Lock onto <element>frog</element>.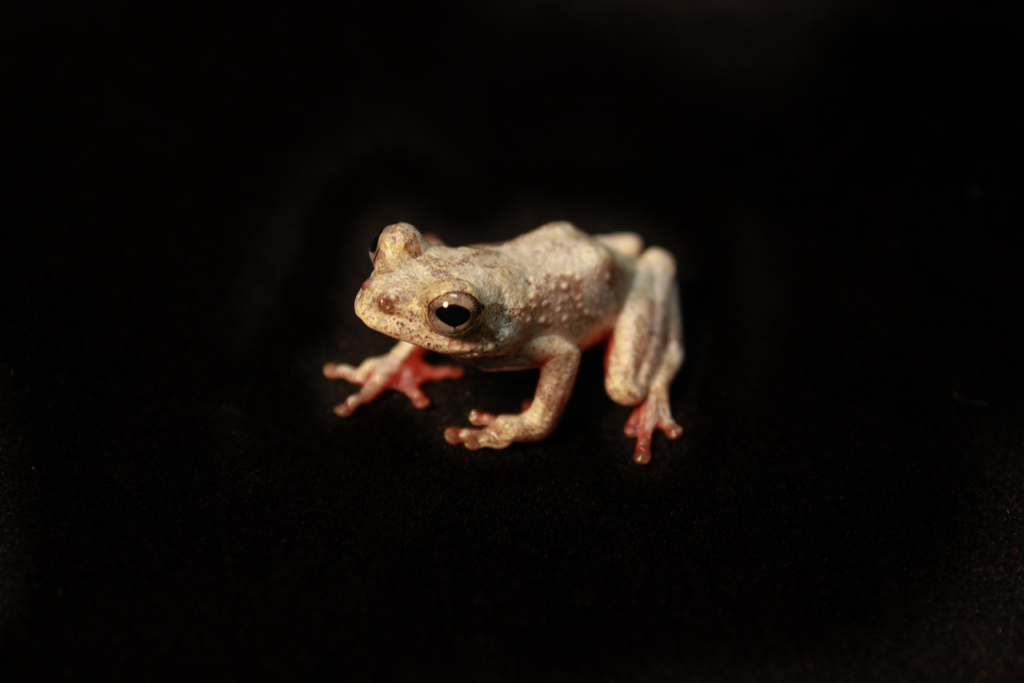
Locked: (x1=319, y1=219, x2=688, y2=467).
